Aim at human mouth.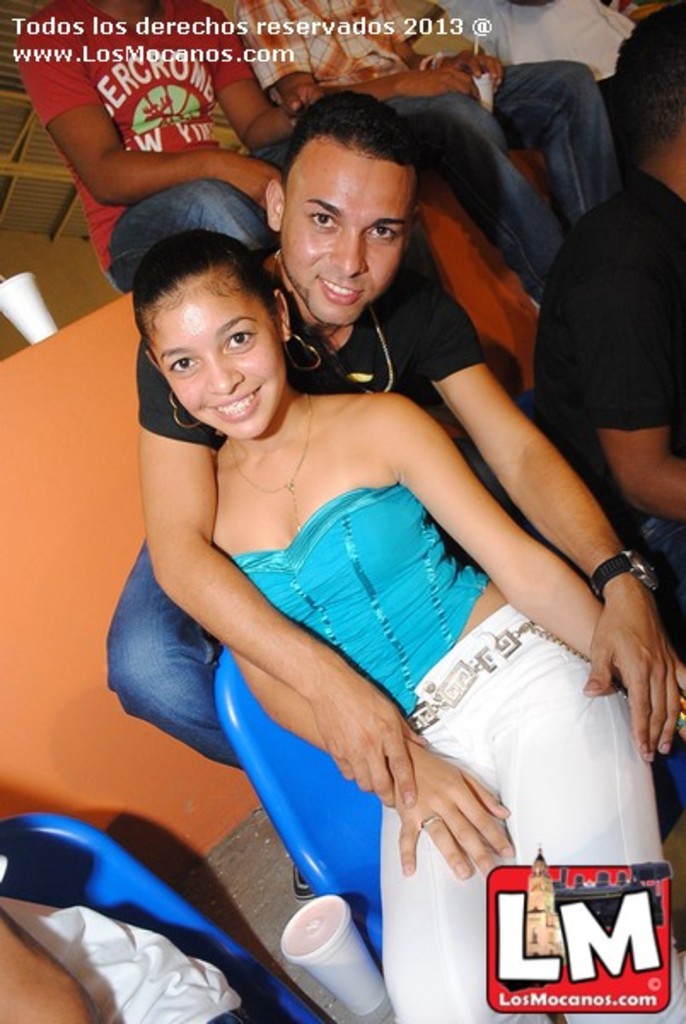
Aimed at locate(205, 384, 265, 423).
